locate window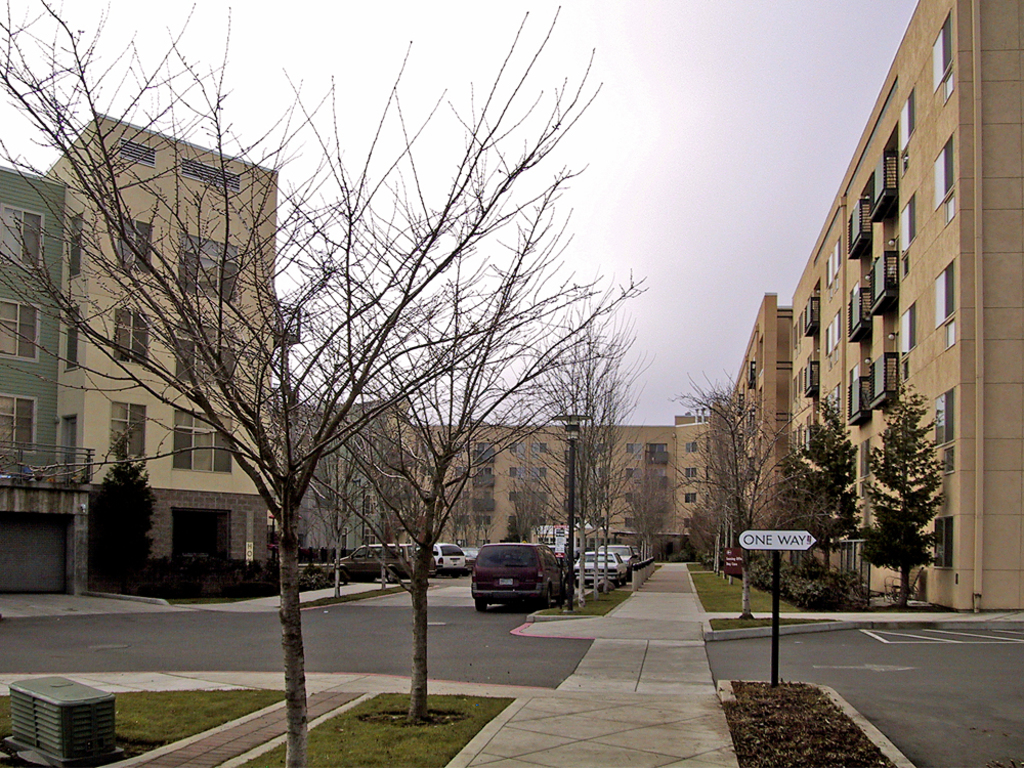
0/200/46/274
